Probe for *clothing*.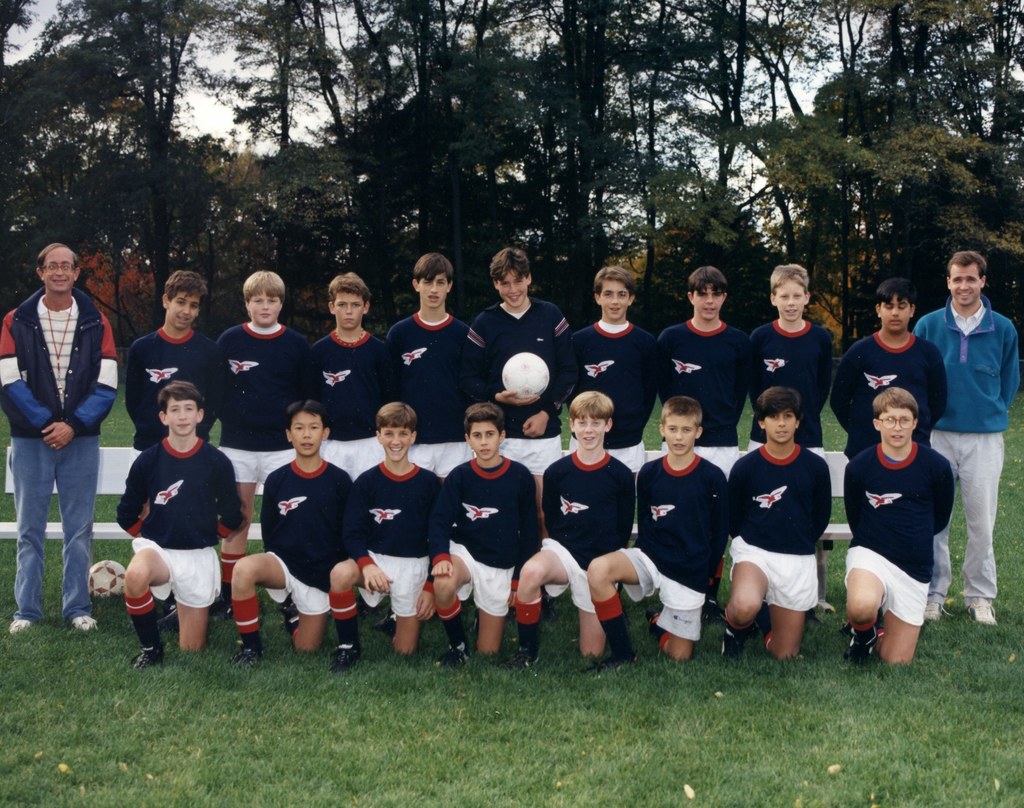
Probe result: (x1=912, y1=309, x2=1020, y2=609).
